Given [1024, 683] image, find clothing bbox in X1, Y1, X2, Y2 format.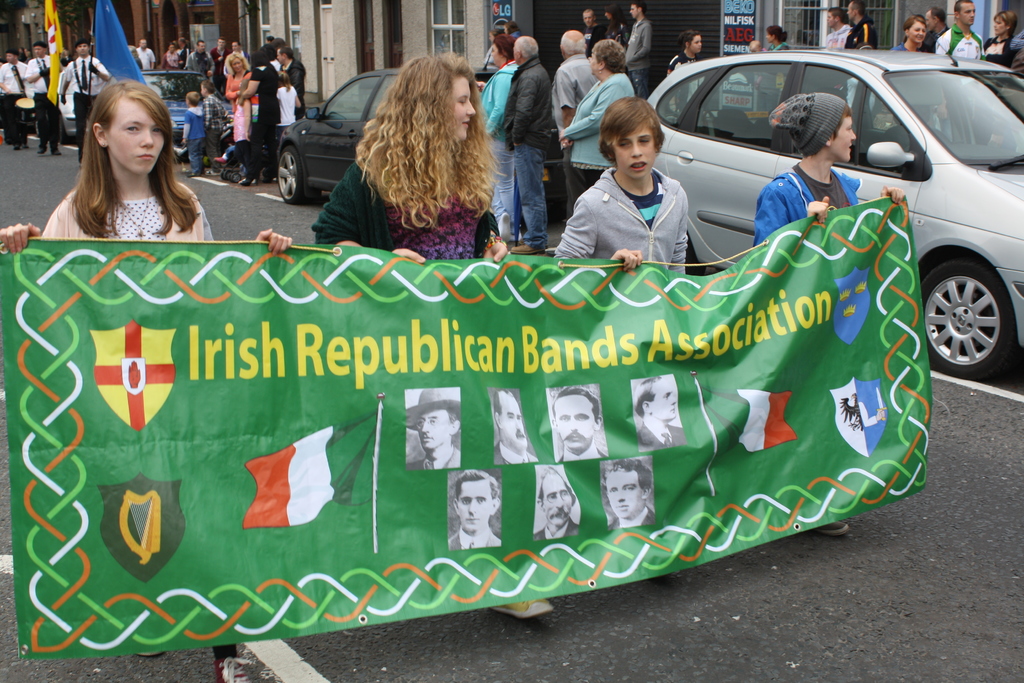
637, 420, 685, 450.
